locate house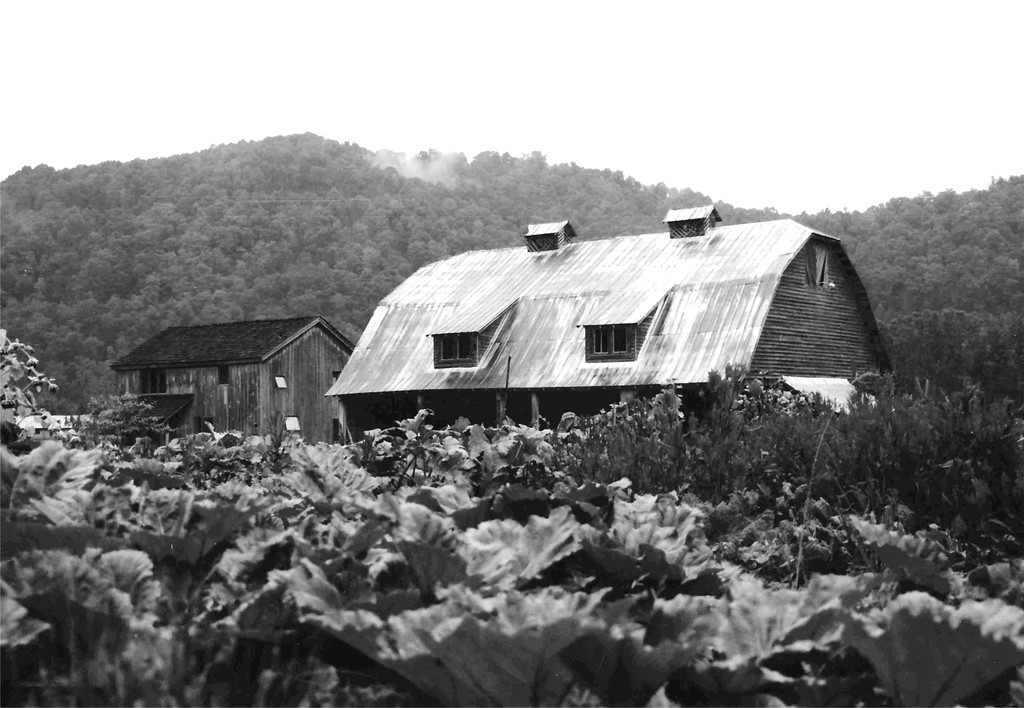
[left=115, top=321, right=342, bottom=483]
